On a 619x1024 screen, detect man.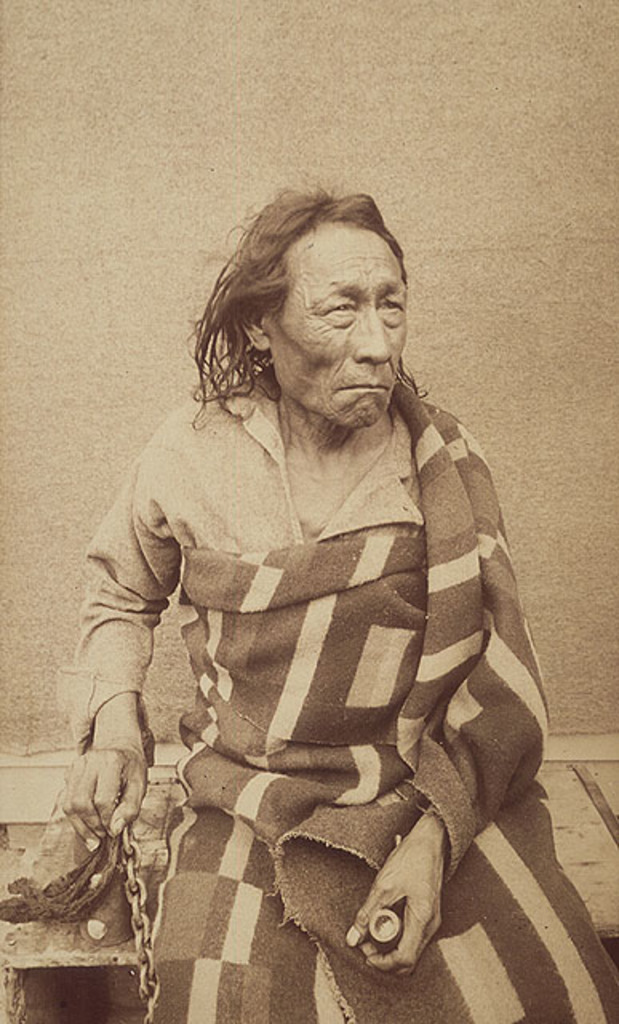
x1=40, y1=182, x2=584, y2=1005.
